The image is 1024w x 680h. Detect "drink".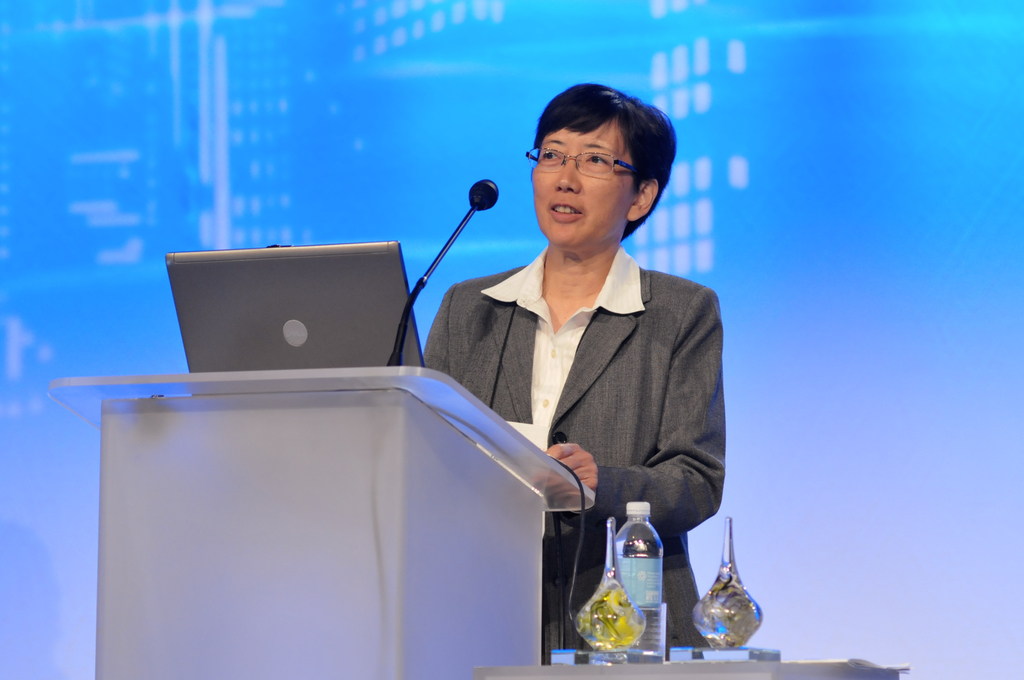
Detection: [698, 511, 766, 650].
